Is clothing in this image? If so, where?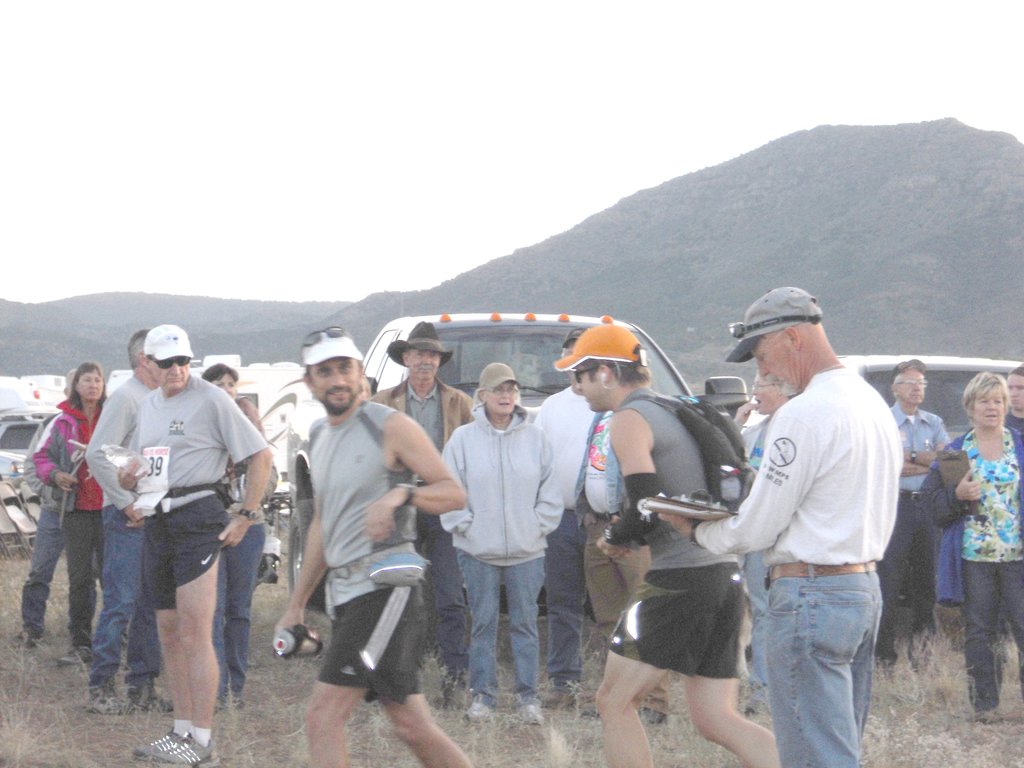
Yes, at 35 402 115 636.
